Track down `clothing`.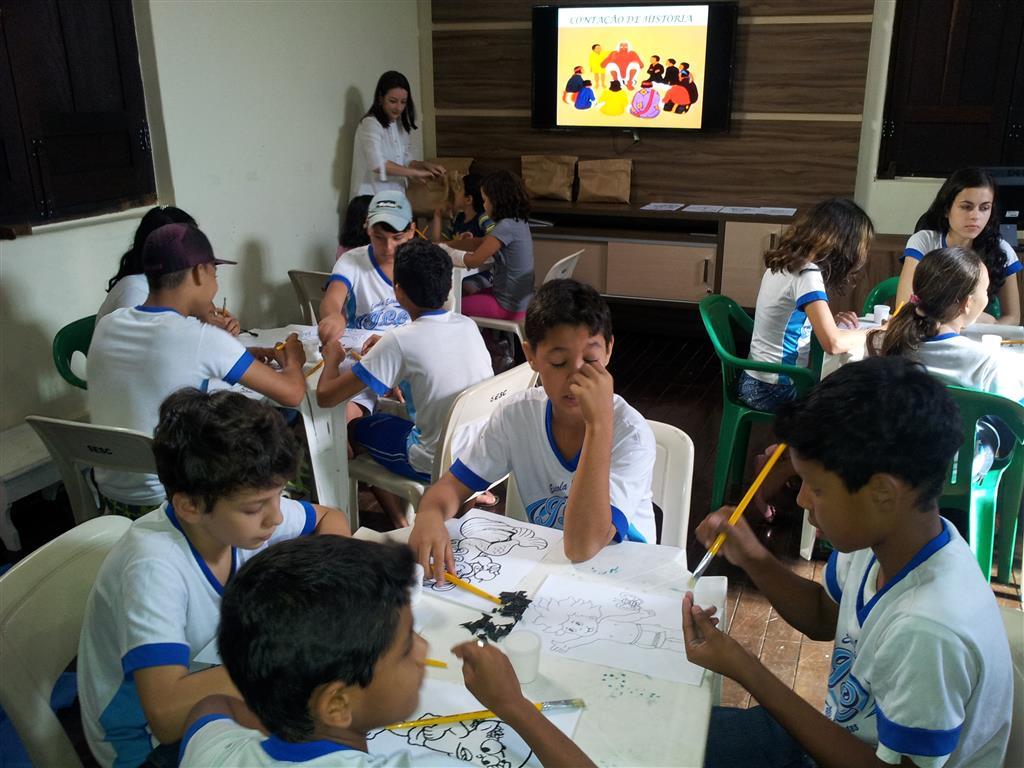
Tracked to region(441, 380, 657, 540).
